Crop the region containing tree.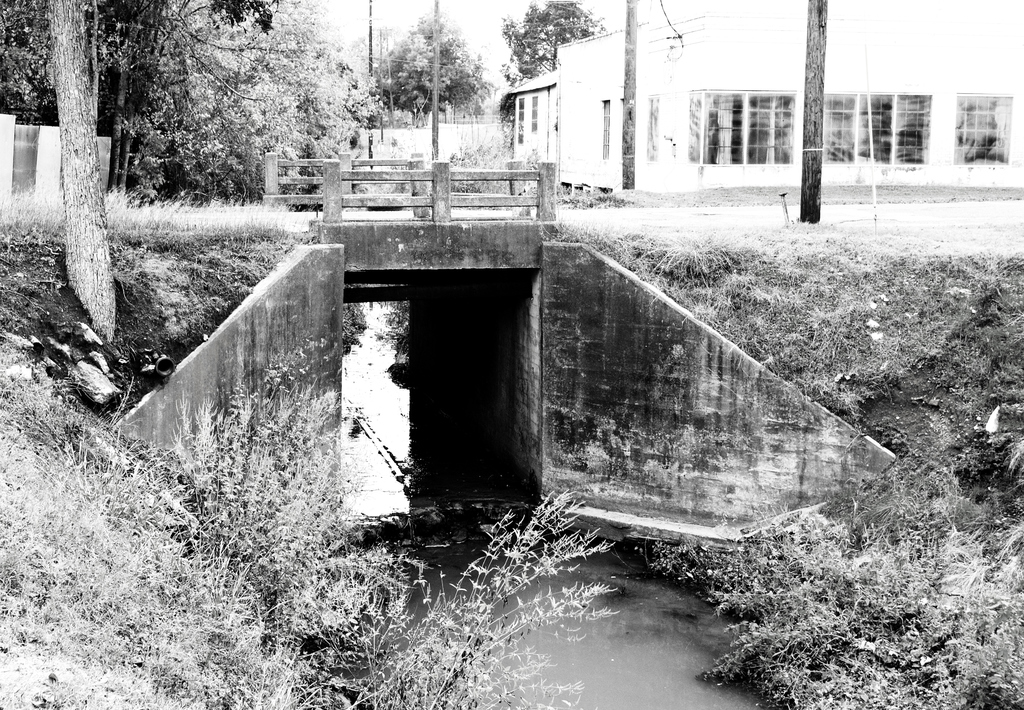
Crop region: <box>506,0,625,82</box>.
